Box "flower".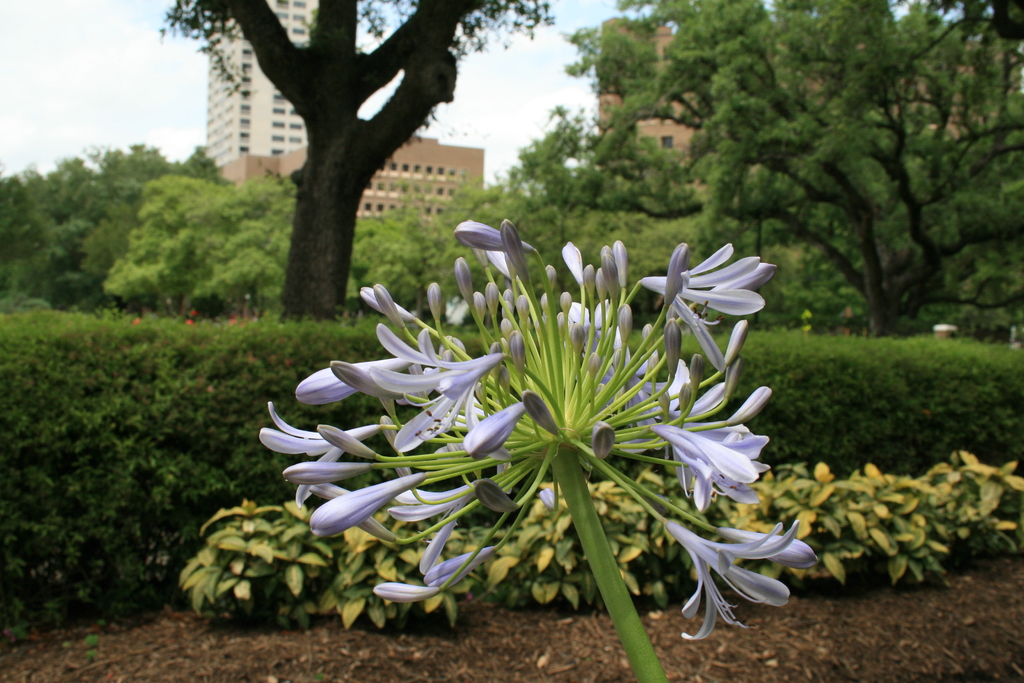
(x1=665, y1=318, x2=683, y2=372).
